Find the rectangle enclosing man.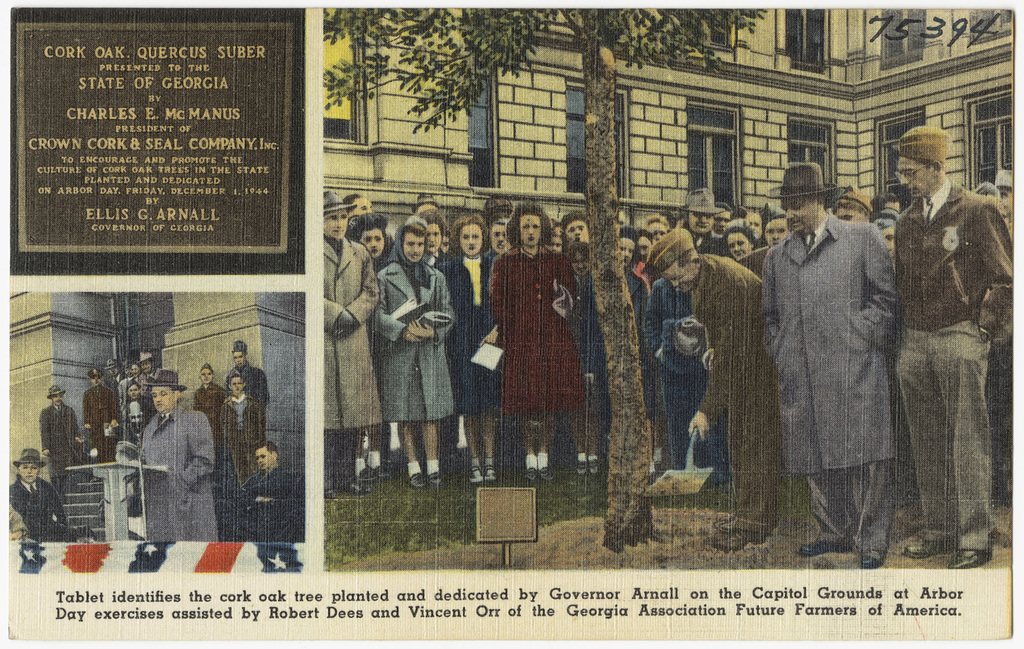
141:365:218:543.
